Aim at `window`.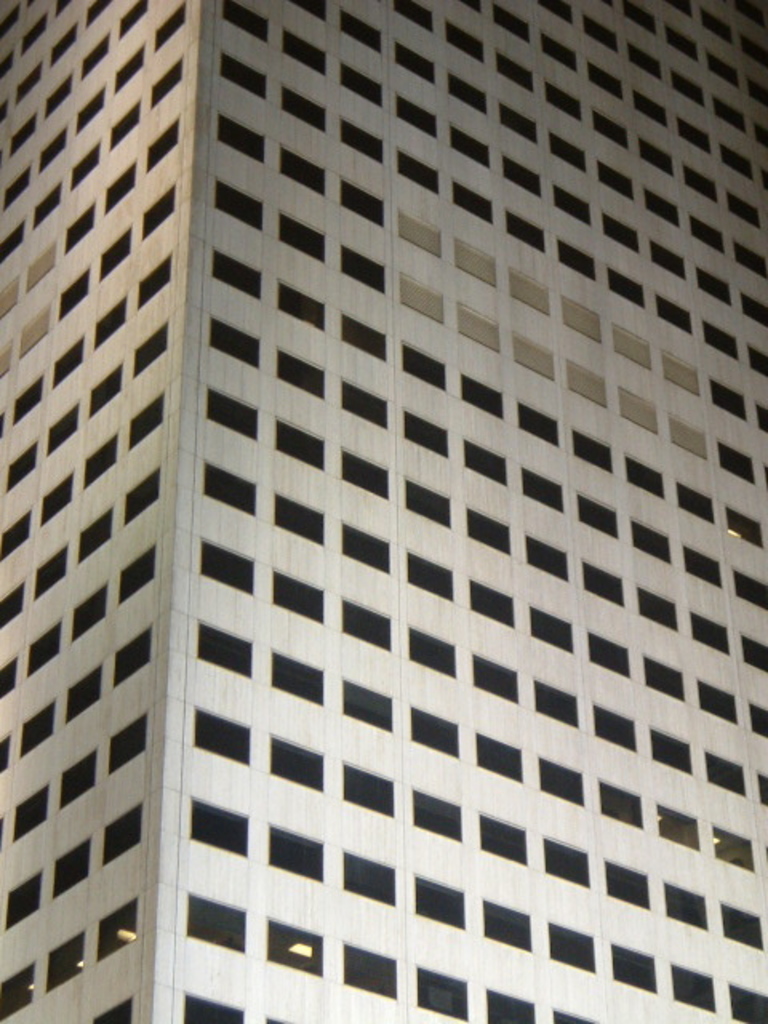
Aimed at bbox=[69, 574, 109, 643].
